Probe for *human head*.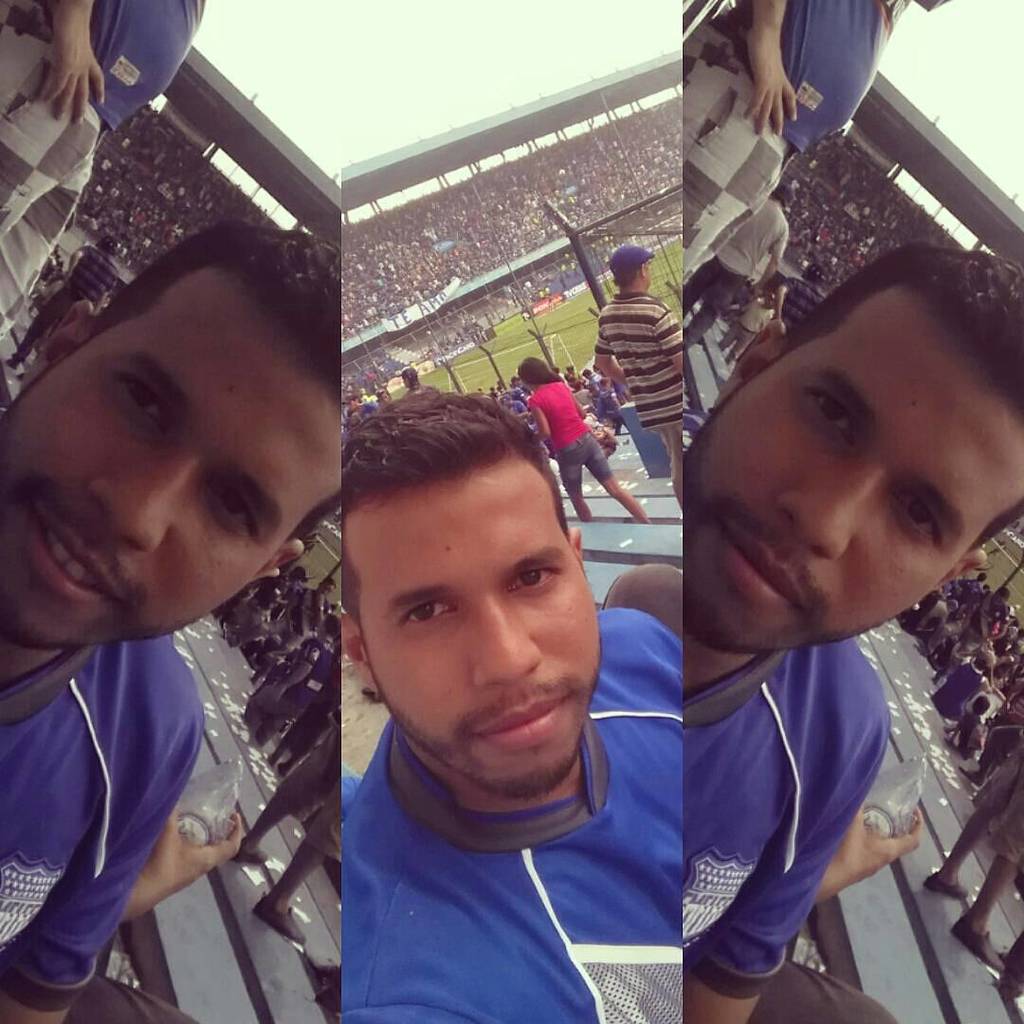
Probe result: bbox=(0, 222, 335, 650).
